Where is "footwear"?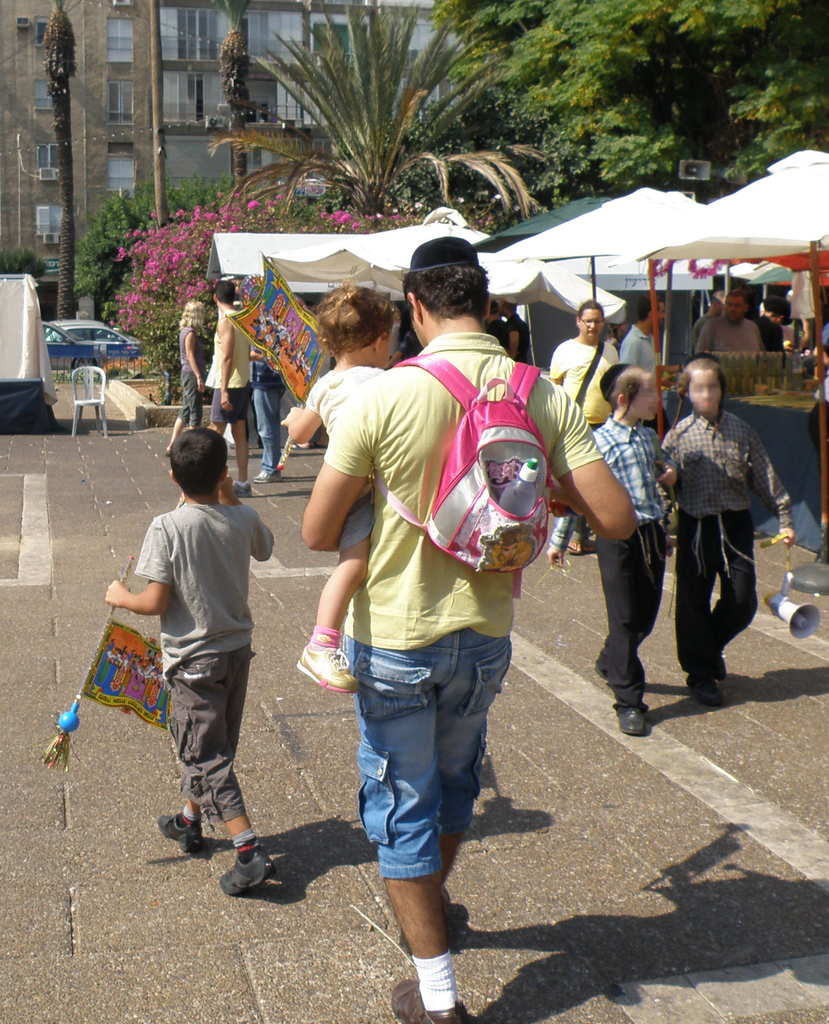
<region>559, 540, 600, 556</region>.
